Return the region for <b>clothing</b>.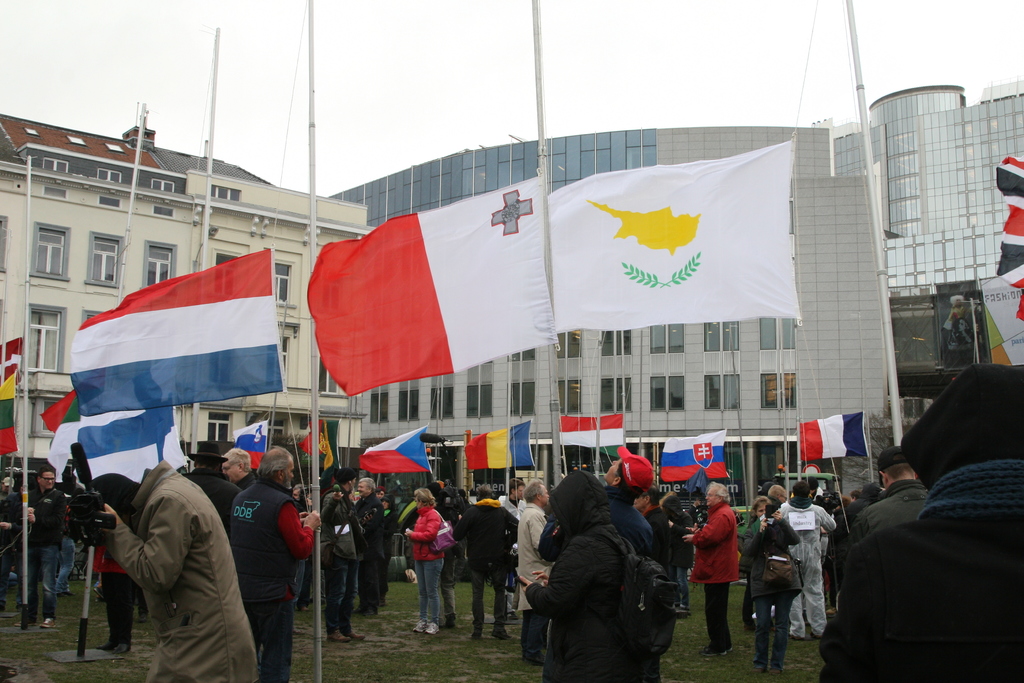
pyautogui.locateOnScreen(688, 499, 740, 657).
